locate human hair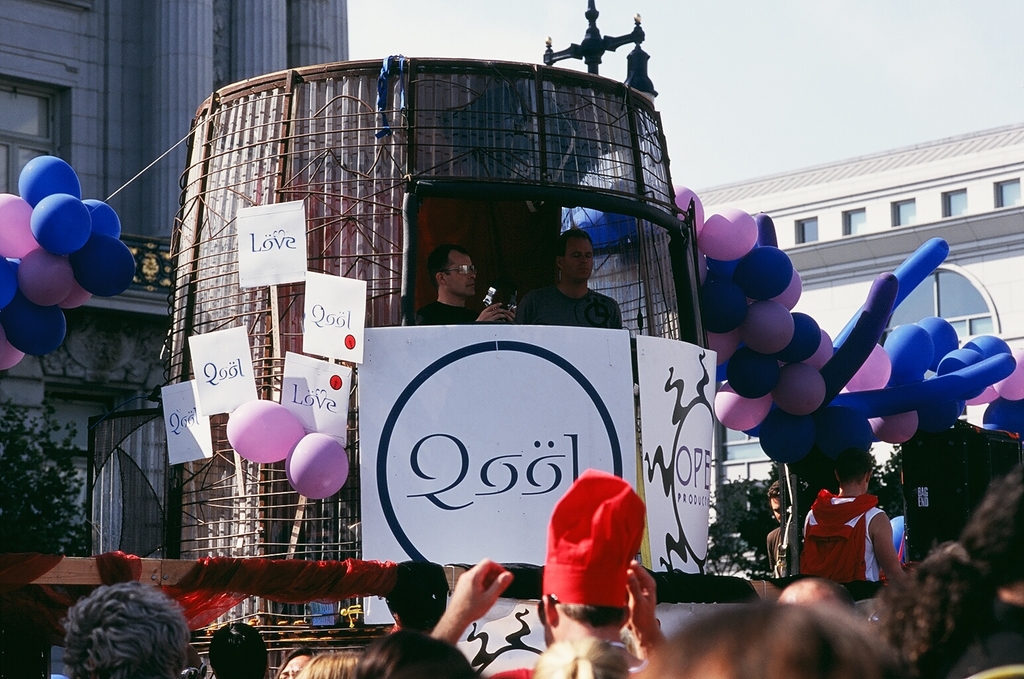
x1=295 y1=650 x2=367 y2=678
